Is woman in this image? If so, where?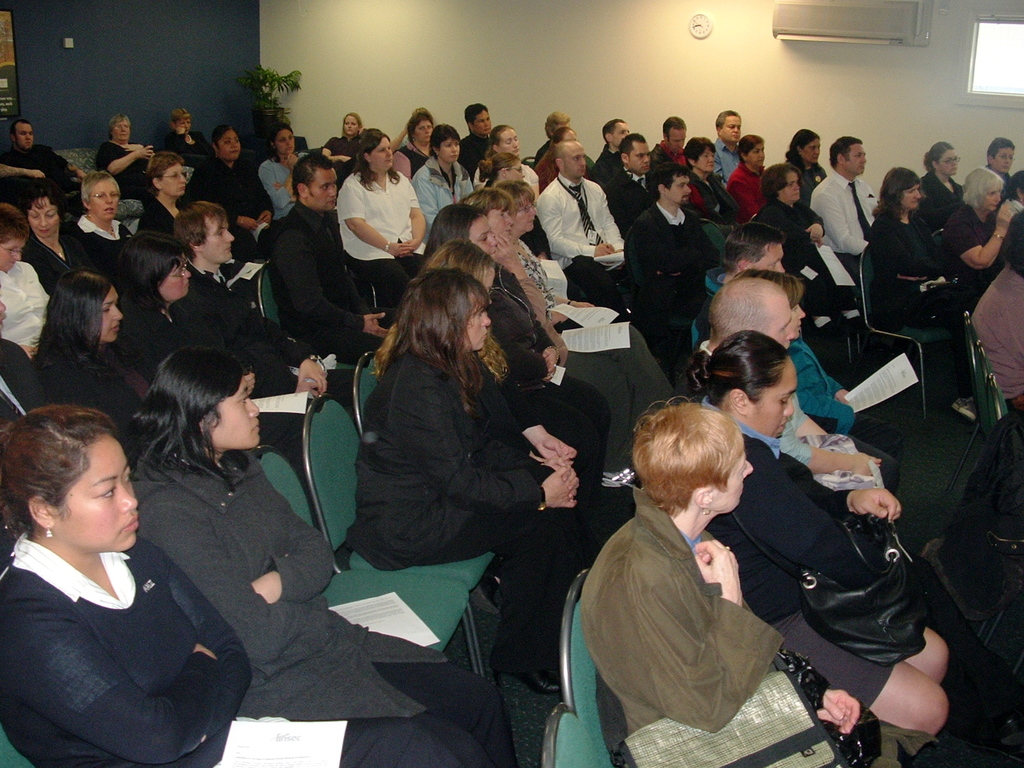
Yes, at crop(680, 131, 742, 223).
